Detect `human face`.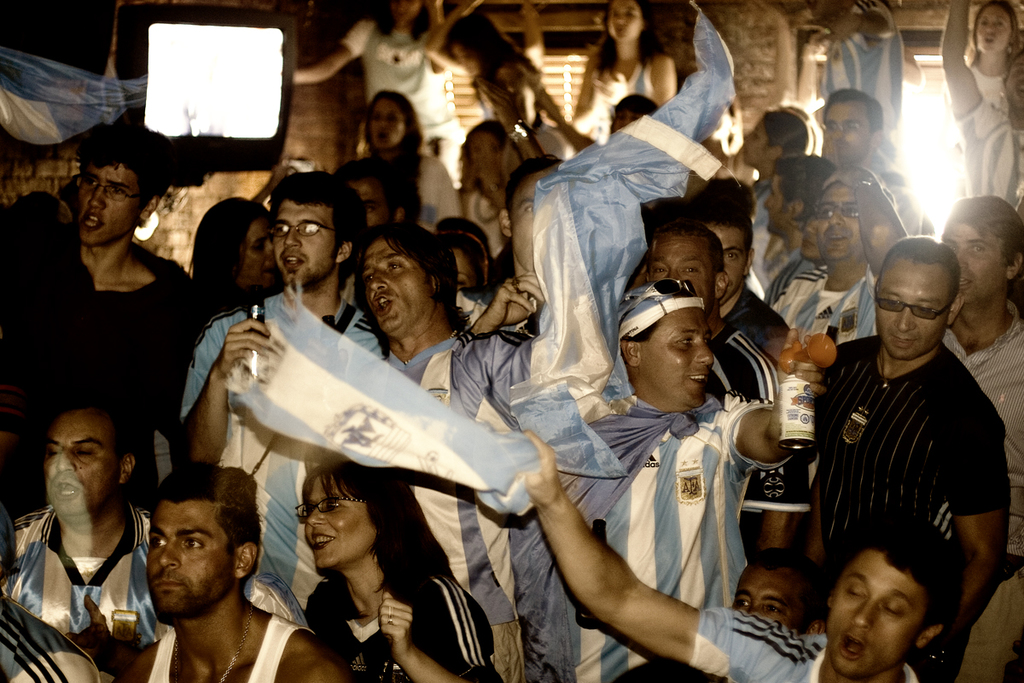
Detected at <box>817,181,862,260</box>.
